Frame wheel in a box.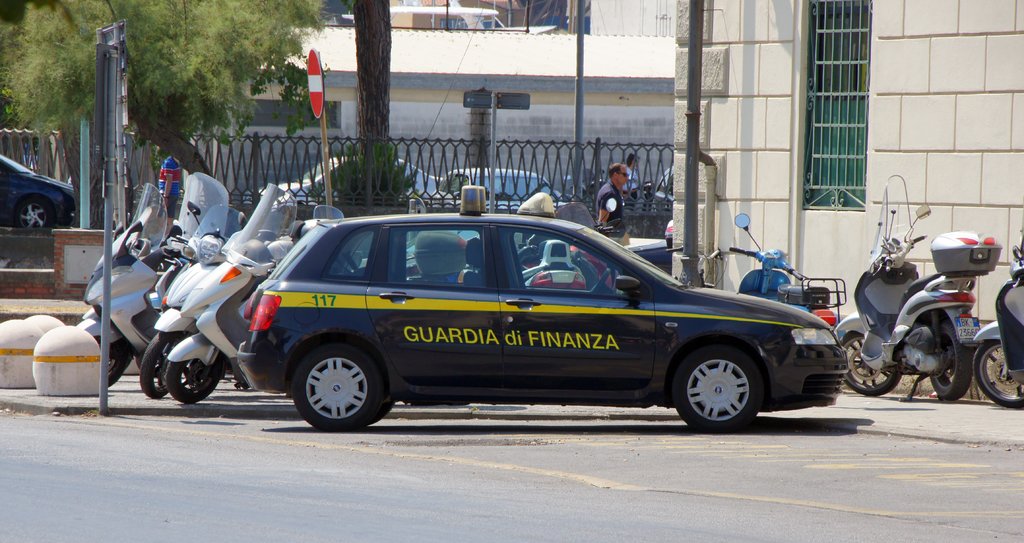
box(163, 355, 228, 401).
